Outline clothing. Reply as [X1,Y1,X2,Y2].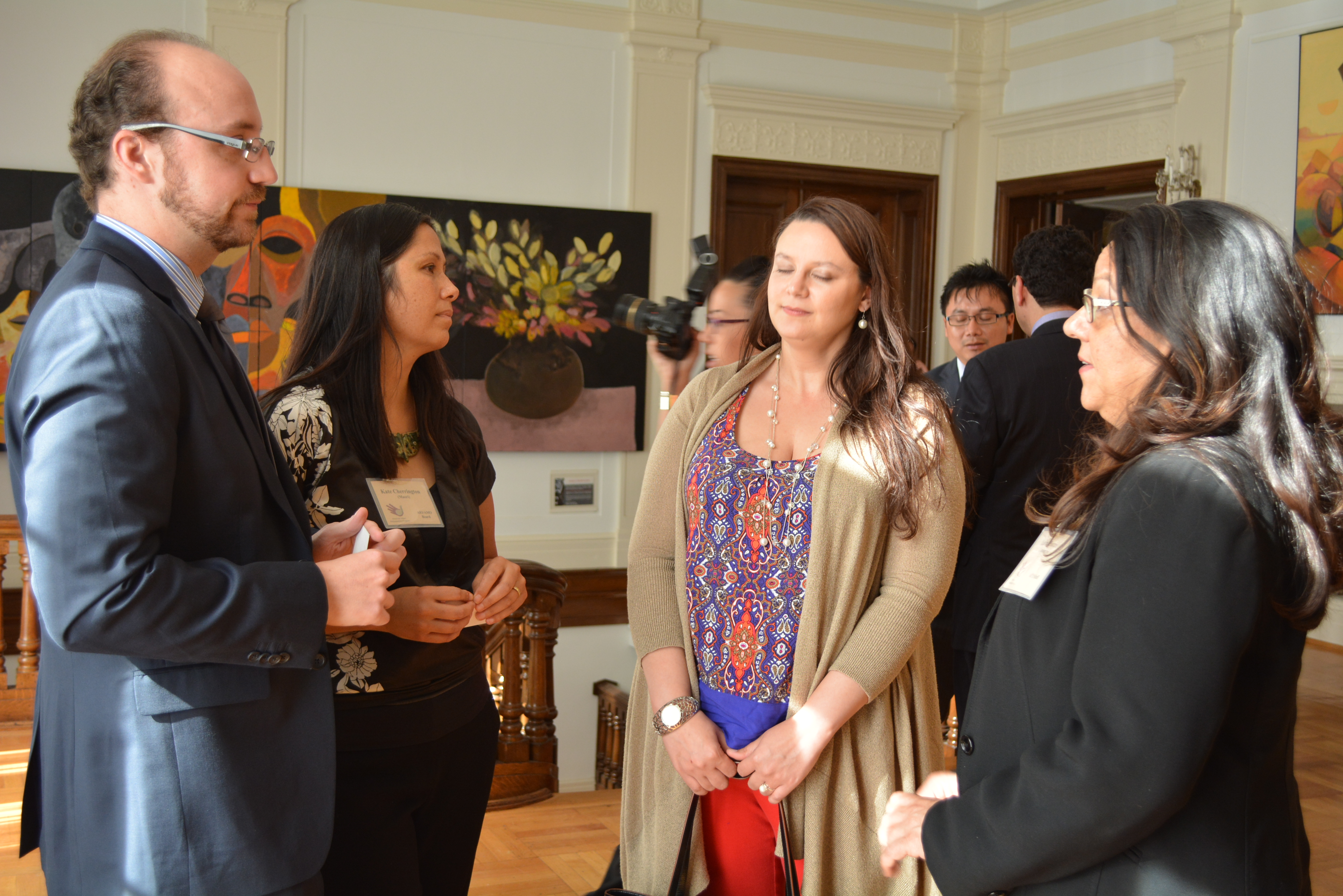
[285,93,327,207].
